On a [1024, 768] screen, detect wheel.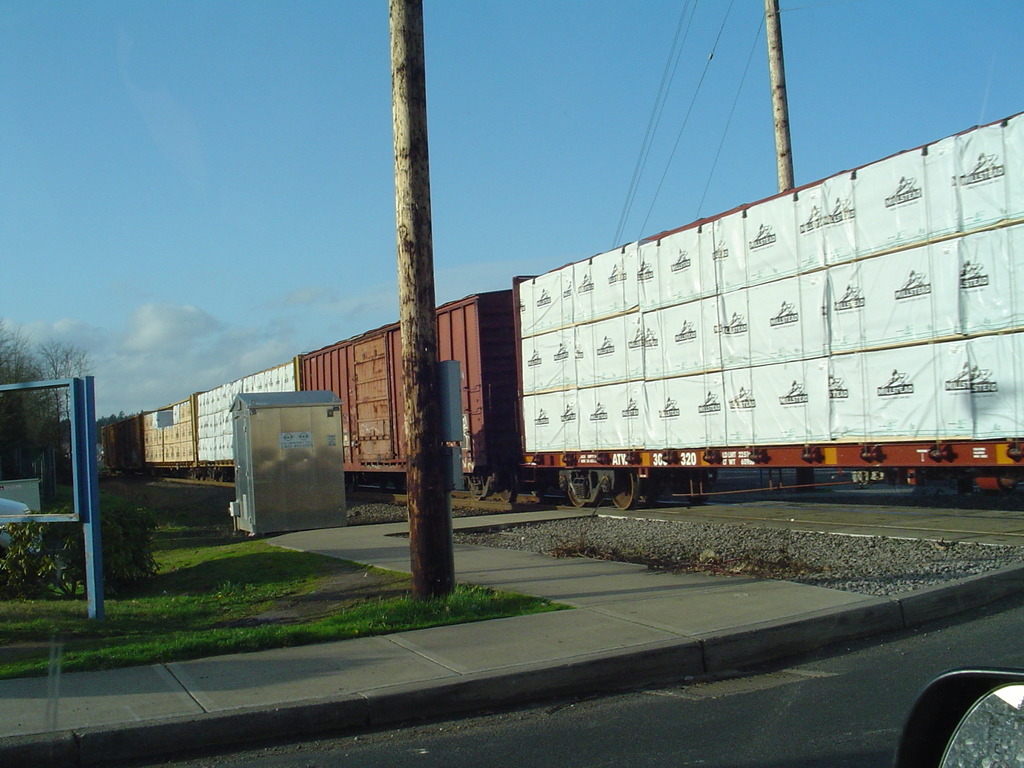
601:470:640:509.
